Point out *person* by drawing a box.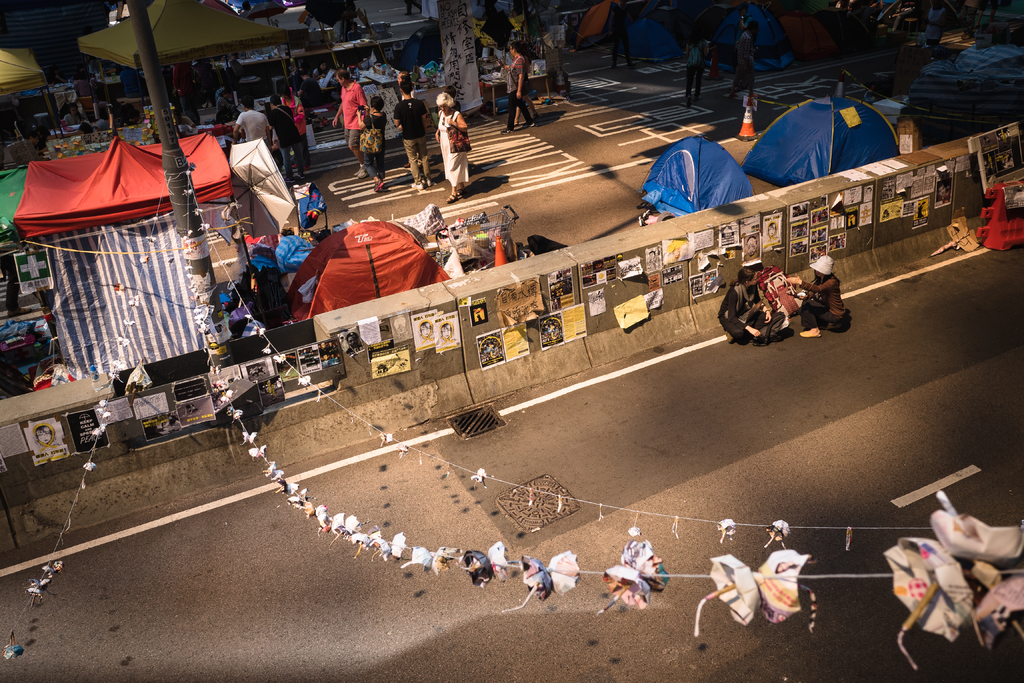
735,7,755,94.
